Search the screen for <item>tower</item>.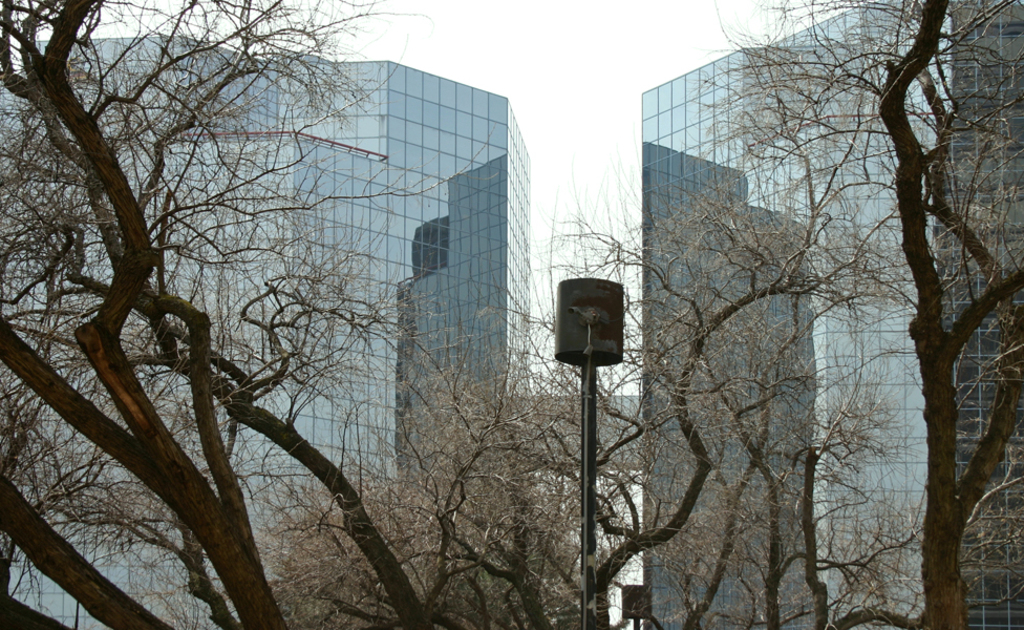
Found at bbox=(0, 37, 554, 629).
